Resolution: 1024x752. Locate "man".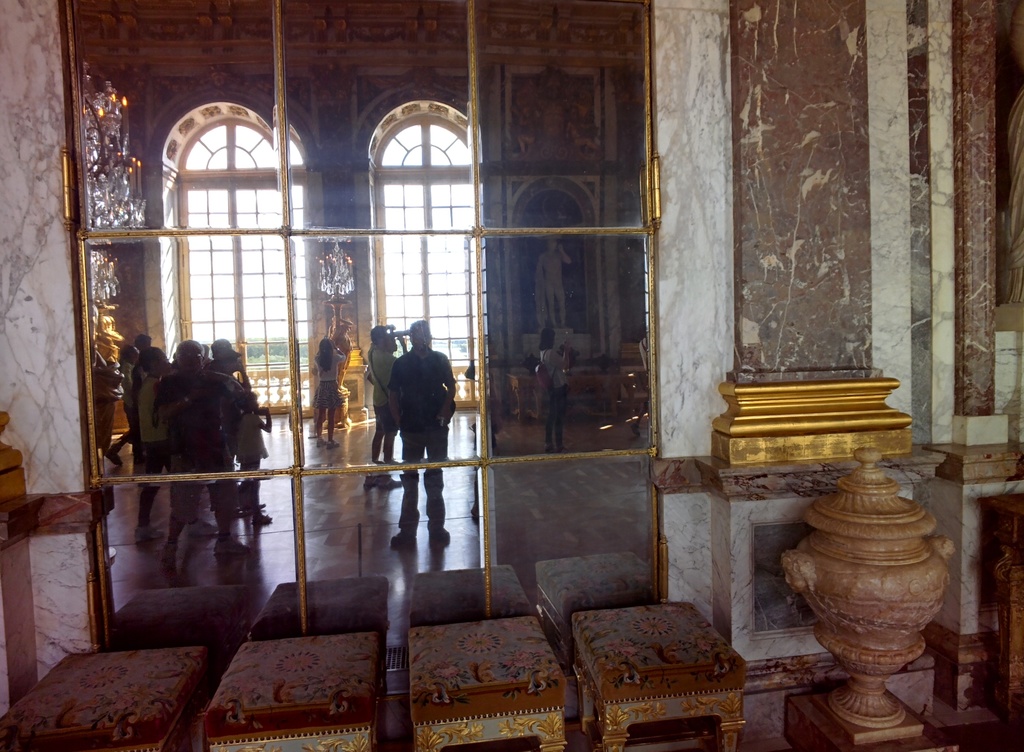
box=[531, 234, 570, 339].
